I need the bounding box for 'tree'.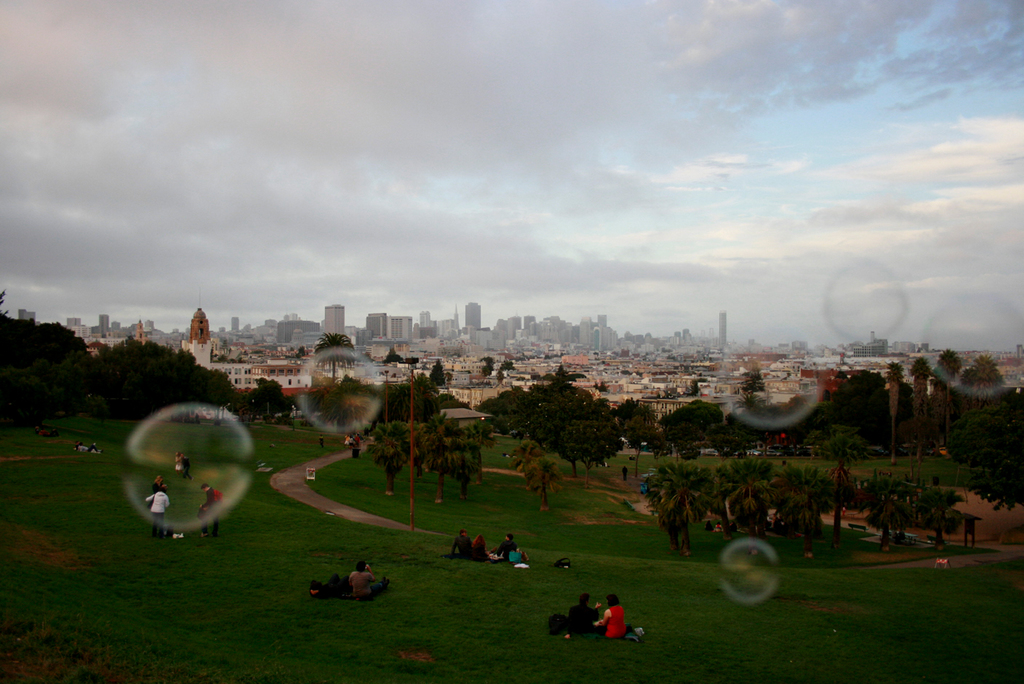
Here it is: locate(652, 407, 724, 451).
